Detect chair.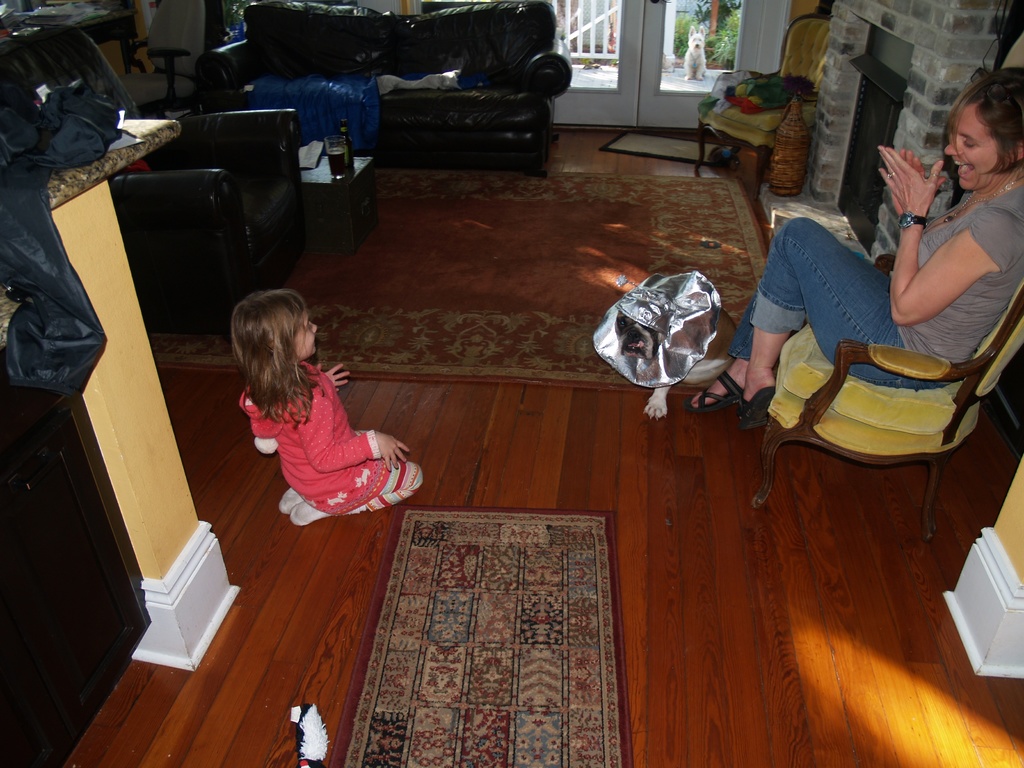
Detected at [0,24,307,346].
